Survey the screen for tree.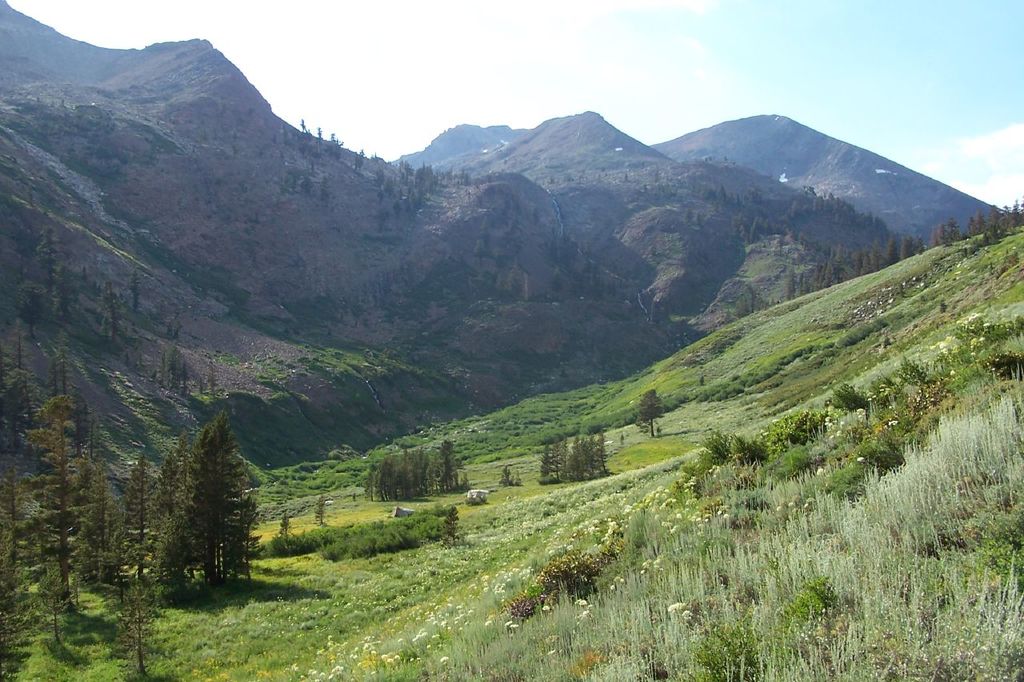
Survey found: detection(311, 491, 334, 524).
